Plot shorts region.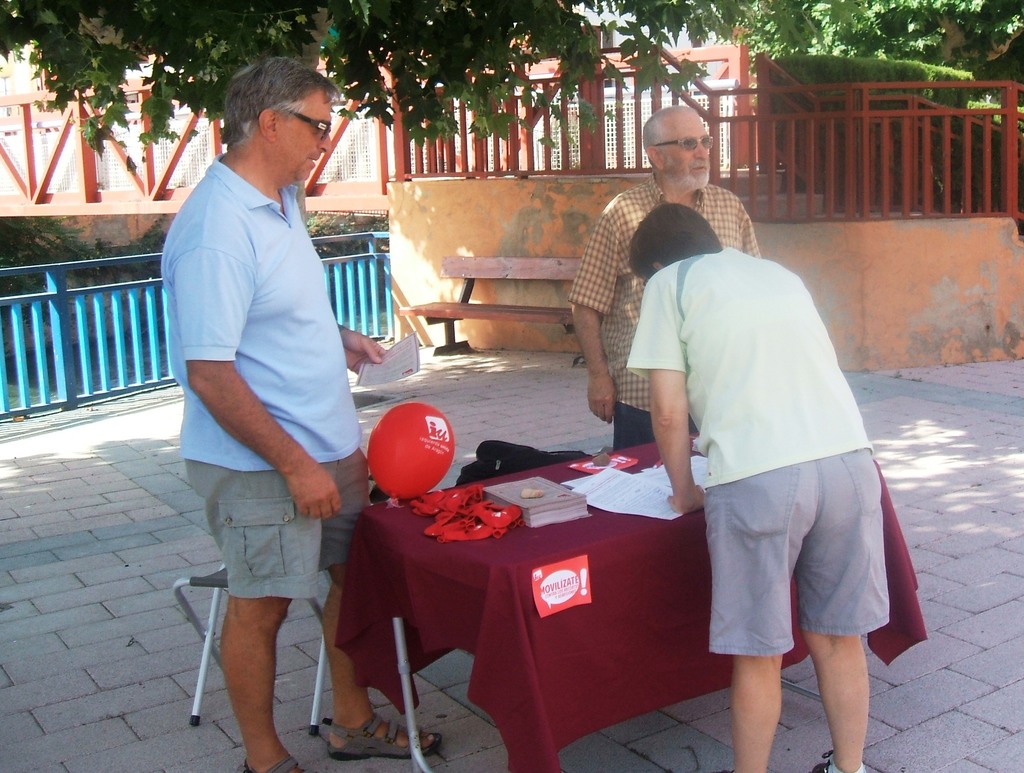
Plotted at 696,479,886,657.
